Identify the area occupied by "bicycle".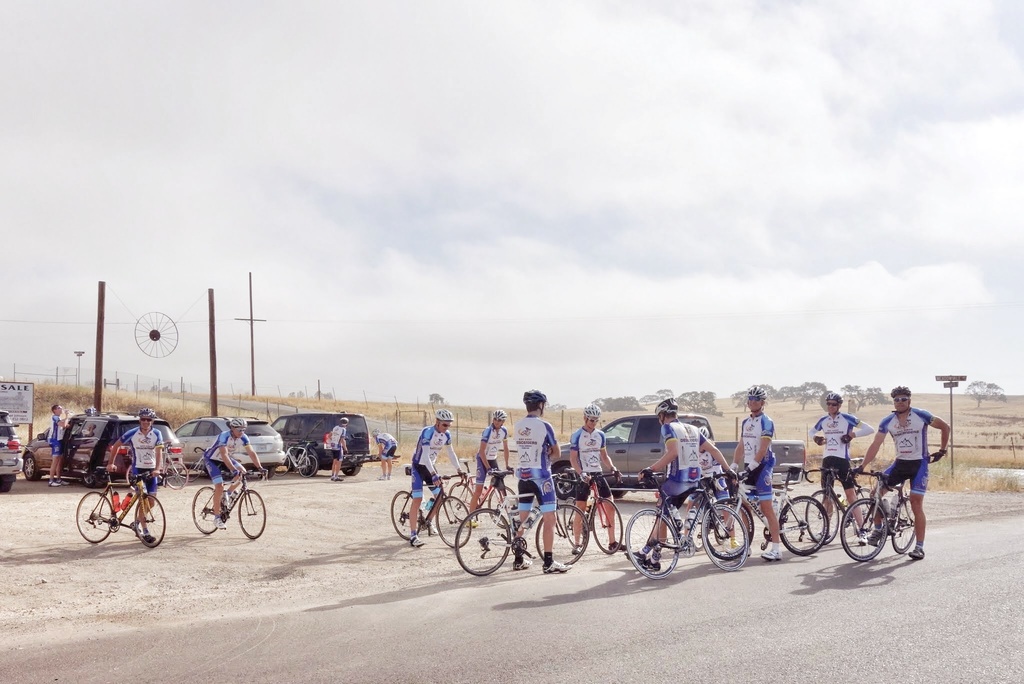
Area: (x1=67, y1=463, x2=154, y2=552).
